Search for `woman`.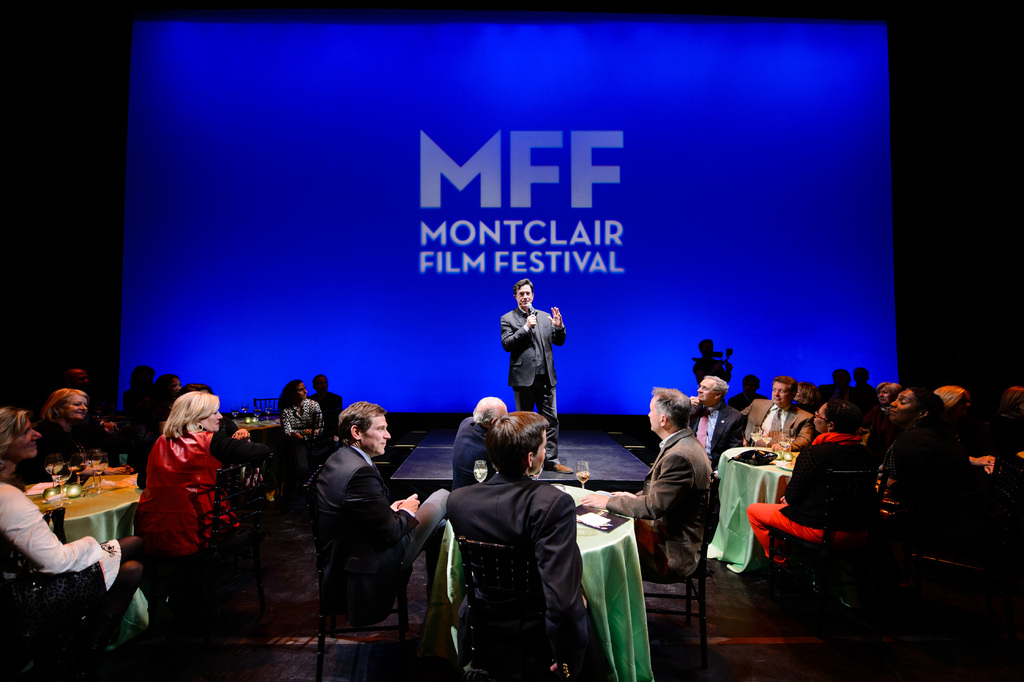
Found at bbox(881, 385, 975, 553).
